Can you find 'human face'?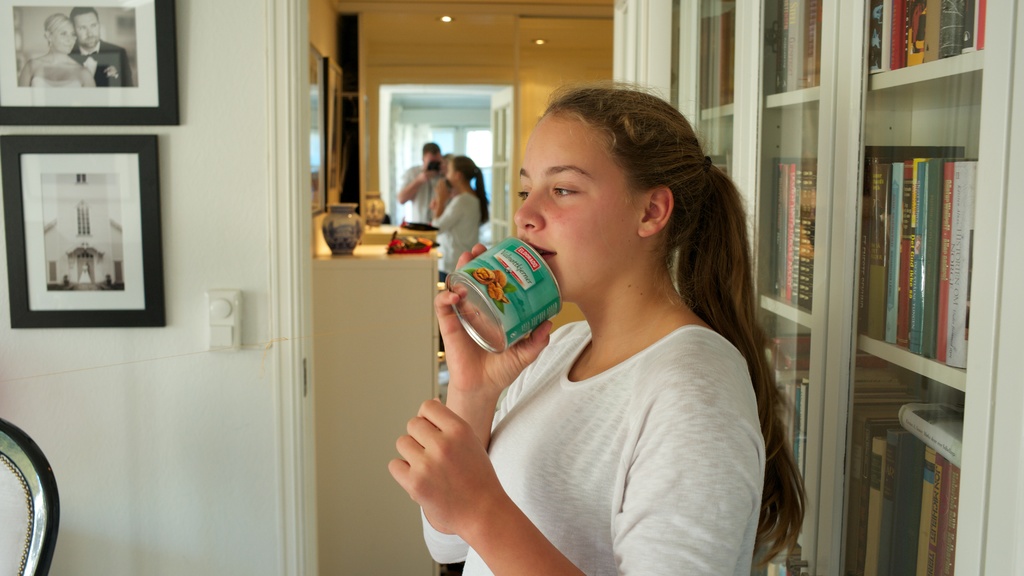
Yes, bounding box: bbox(513, 111, 639, 302).
